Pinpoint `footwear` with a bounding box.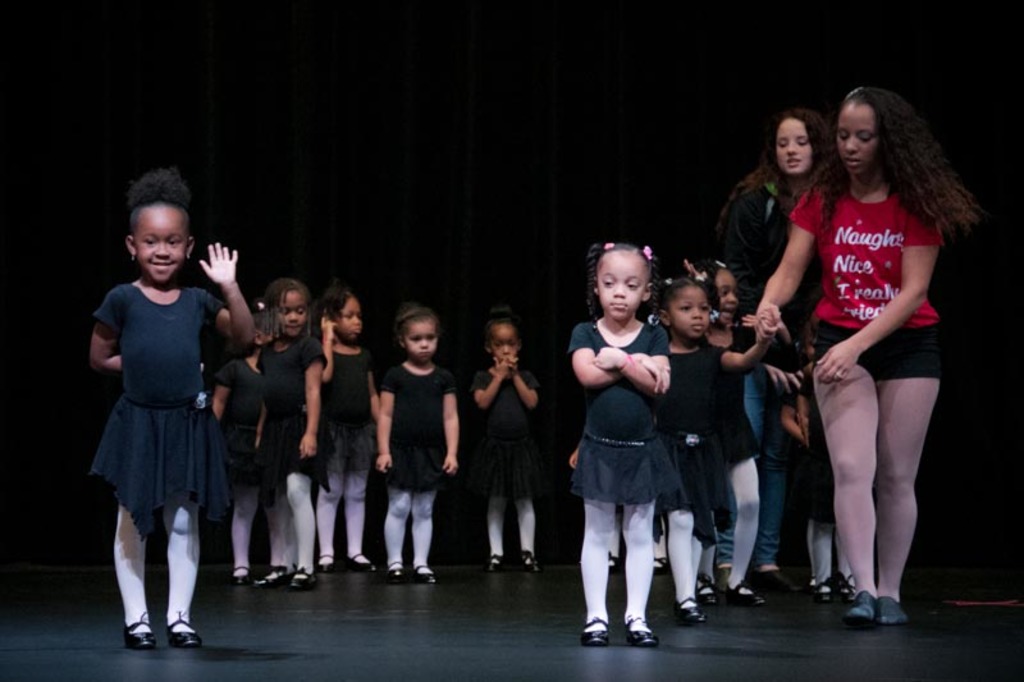
385, 562, 404, 590.
